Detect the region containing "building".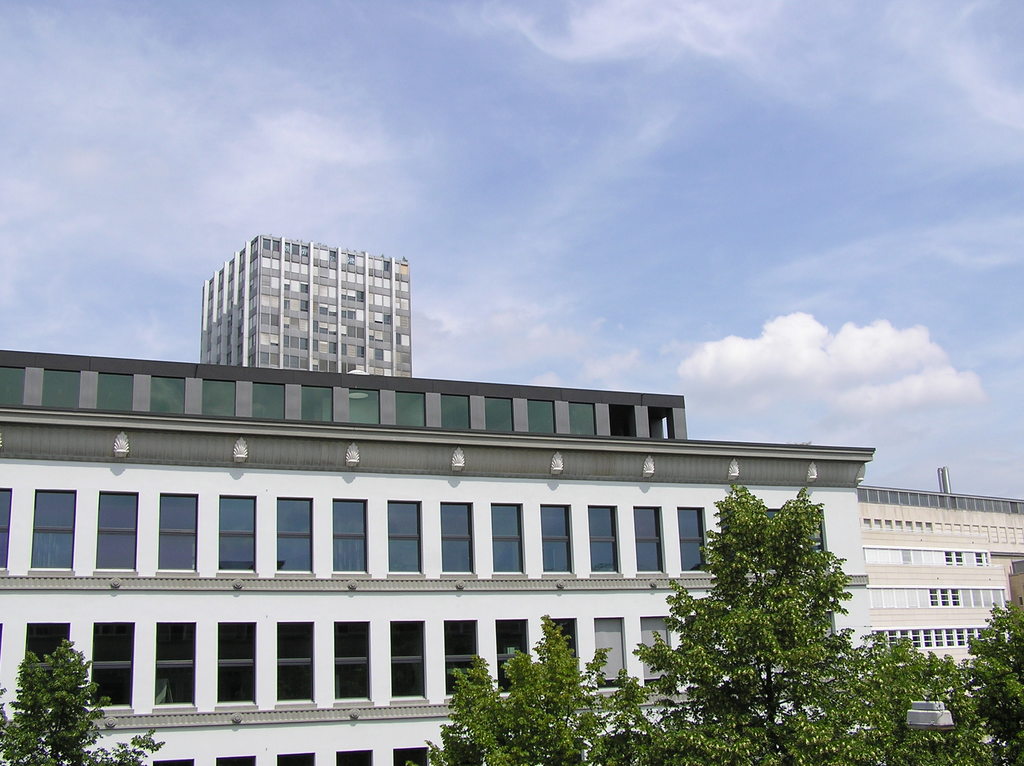
<bbox>859, 461, 1023, 689</bbox>.
